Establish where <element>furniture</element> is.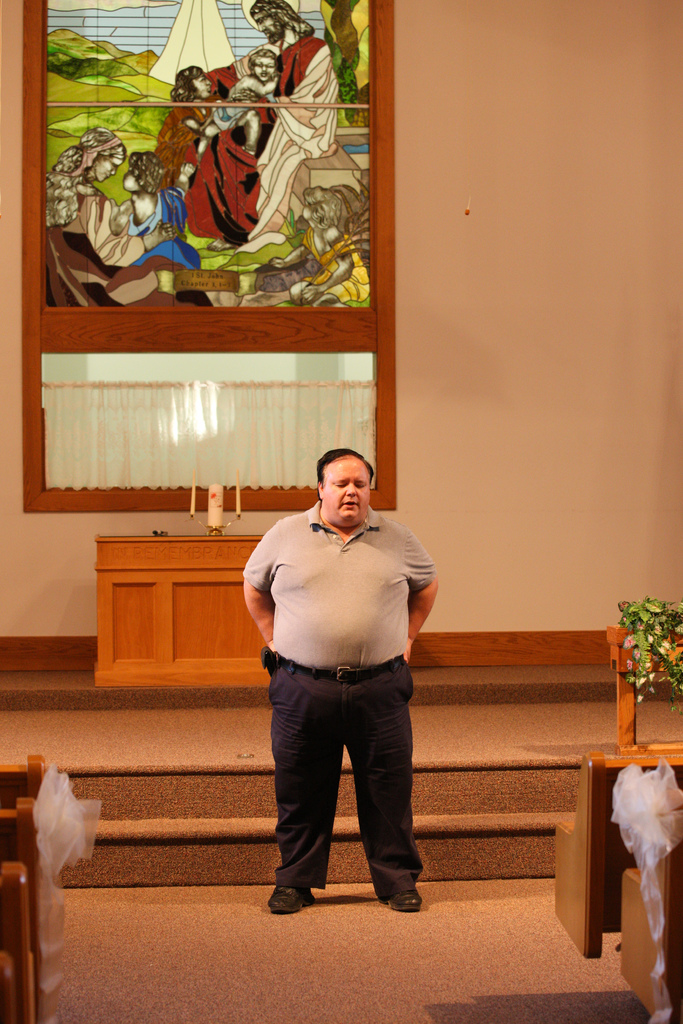
Established at 603 626 682 755.
